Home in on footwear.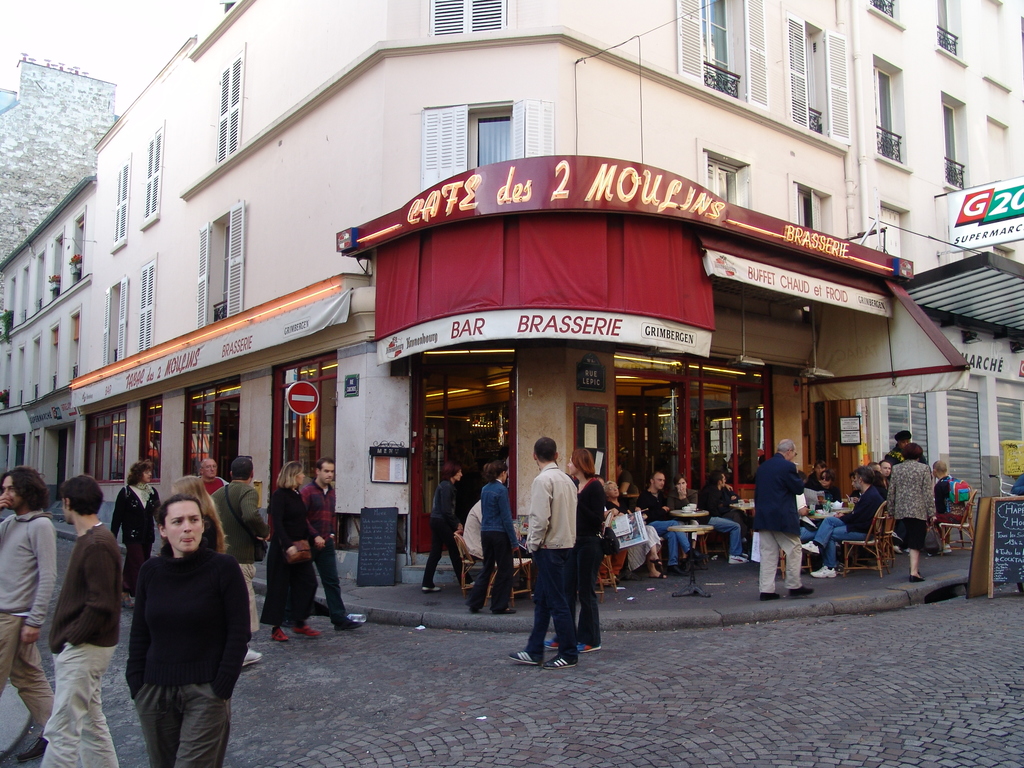
Homed in at {"x1": 574, "y1": 636, "x2": 602, "y2": 653}.
